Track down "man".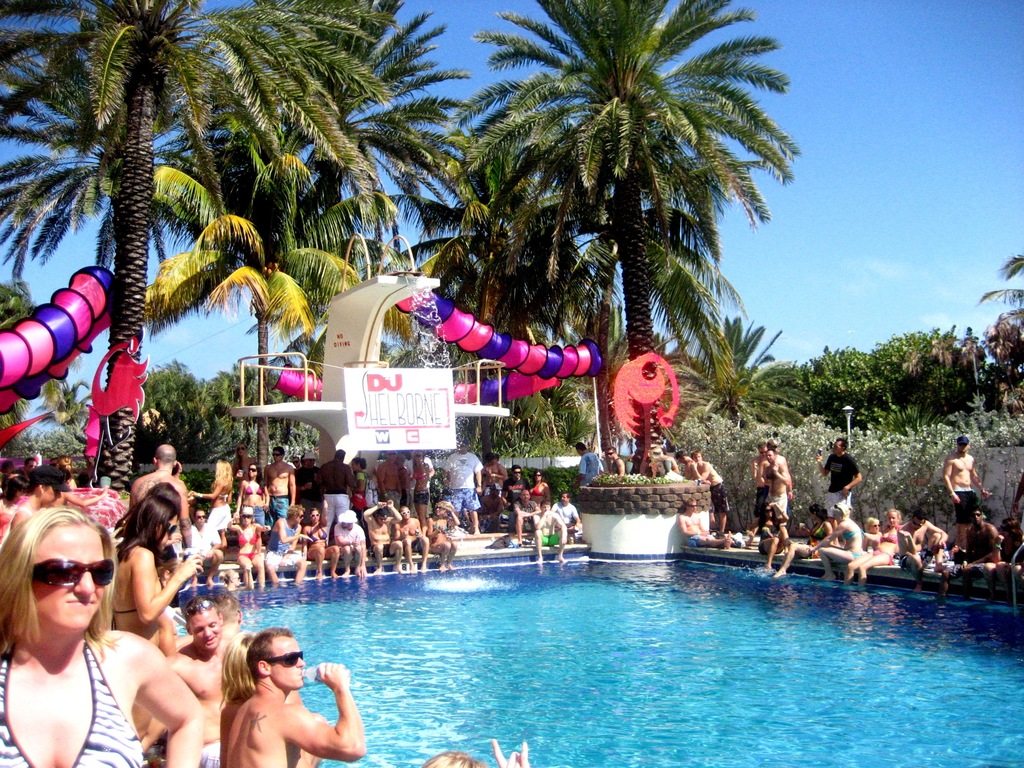
Tracked to region(357, 500, 402, 573).
